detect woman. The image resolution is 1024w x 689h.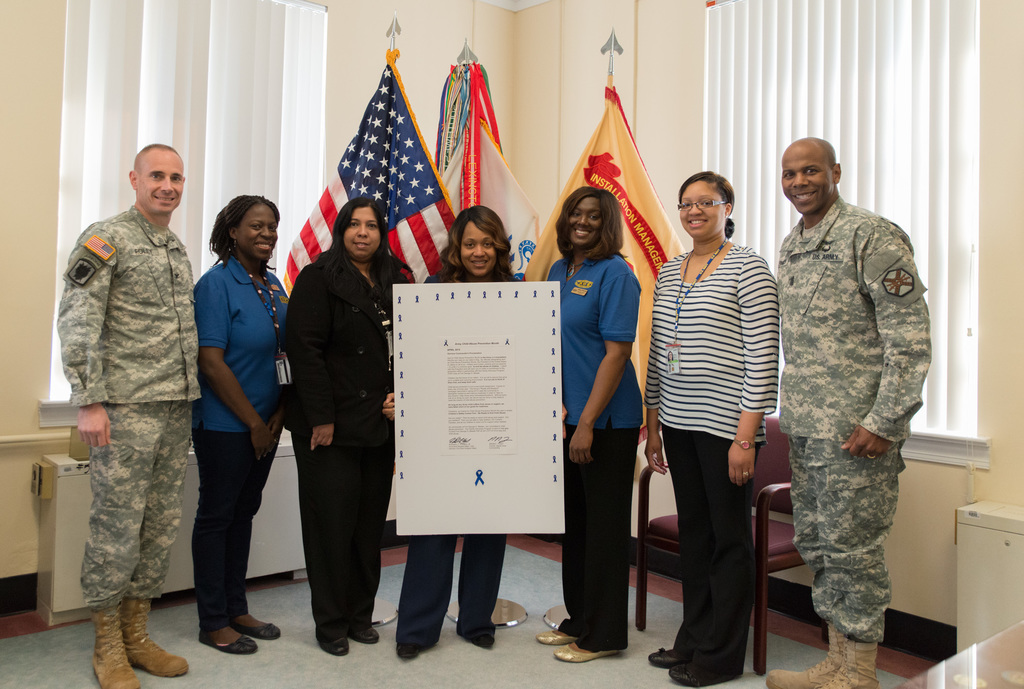
region(284, 197, 413, 660).
